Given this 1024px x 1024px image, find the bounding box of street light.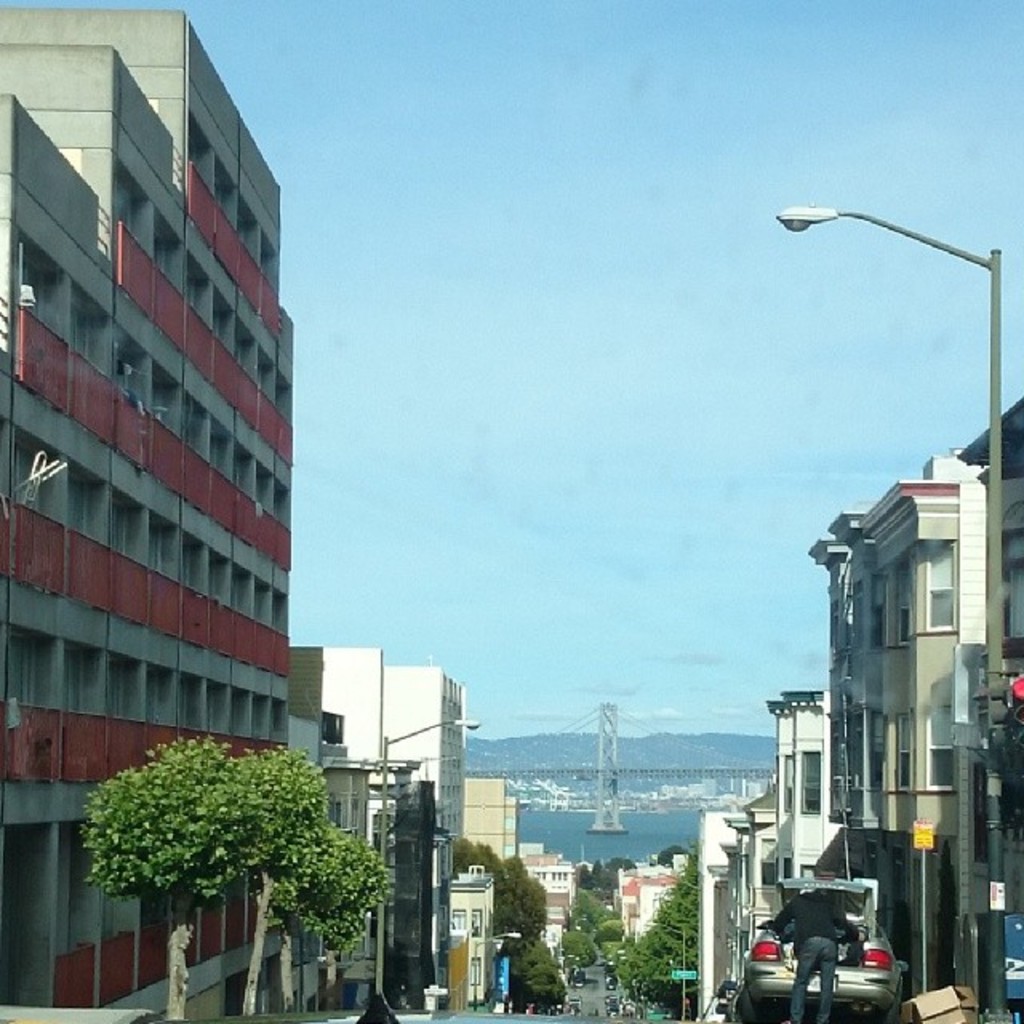
crop(482, 926, 526, 942).
